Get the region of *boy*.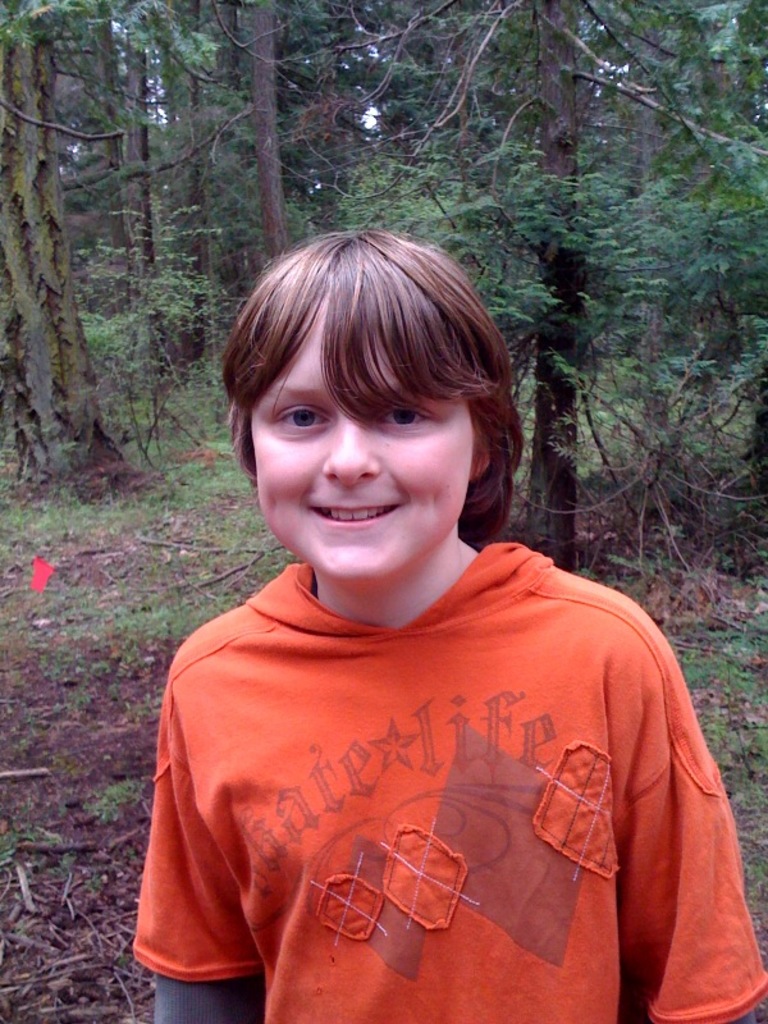
<region>151, 188, 742, 1014</region>.
